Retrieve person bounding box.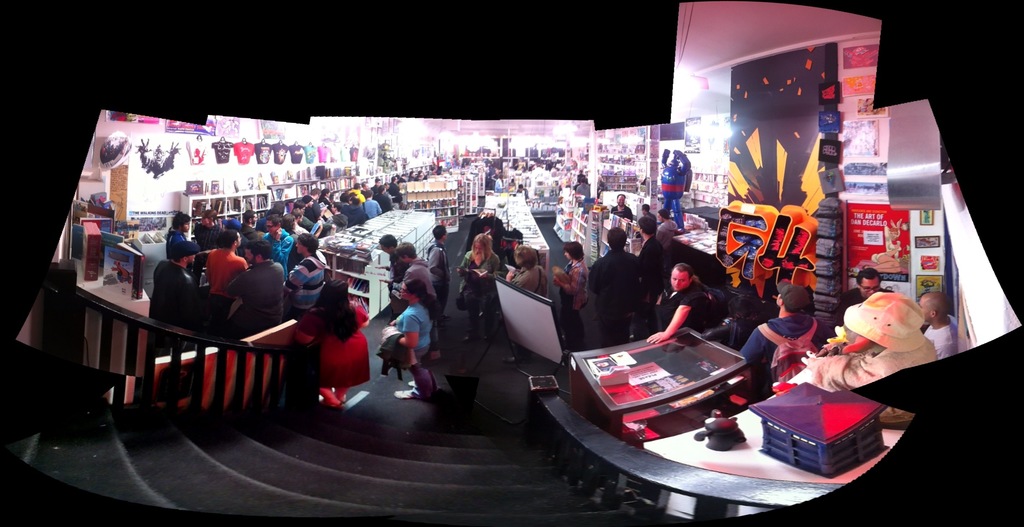
Bounding box: bbox(376, 231, 403, 316).
